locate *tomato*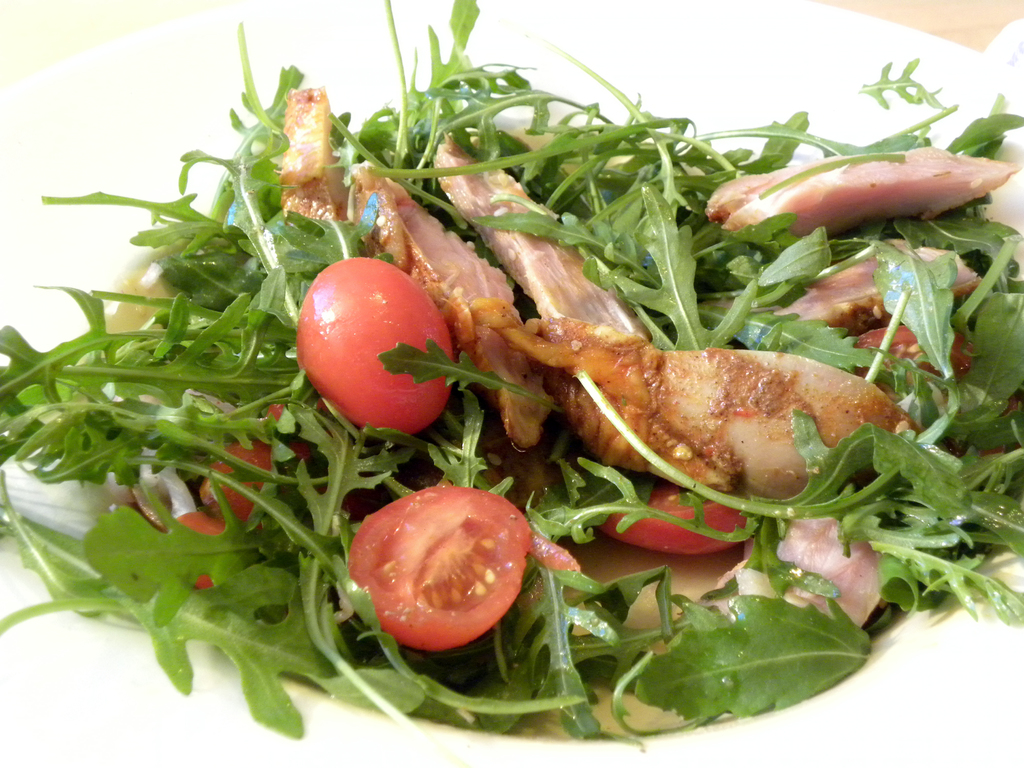
l=604, t=486, r=759, b=554
